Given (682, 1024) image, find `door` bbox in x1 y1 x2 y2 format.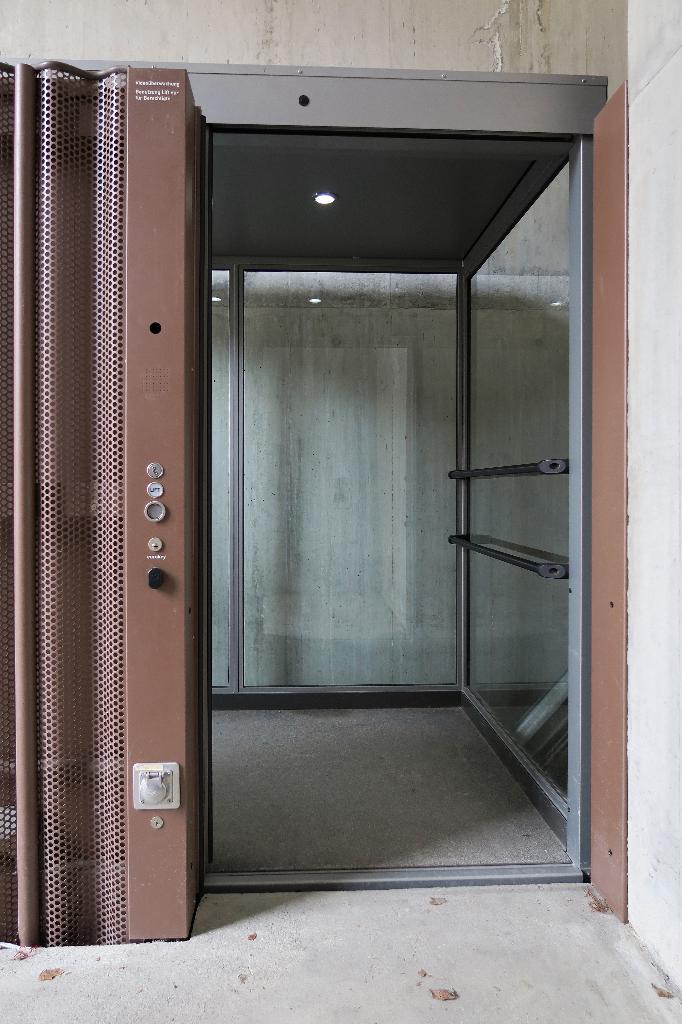
161 35 581 877.
